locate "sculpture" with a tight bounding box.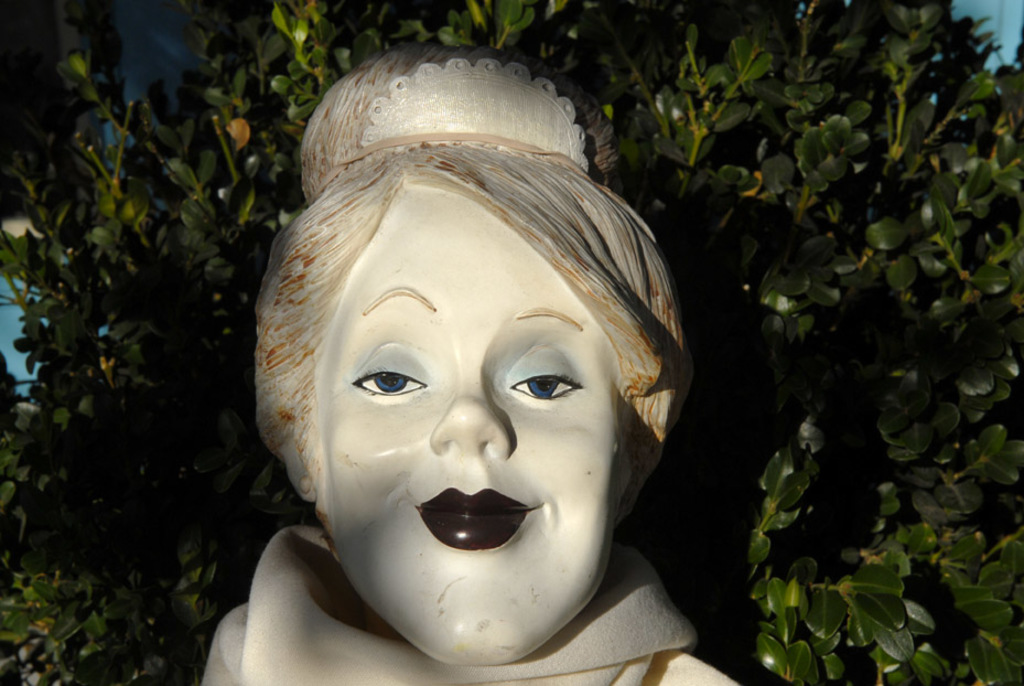
bbox=[200, 41, 745, 685].
